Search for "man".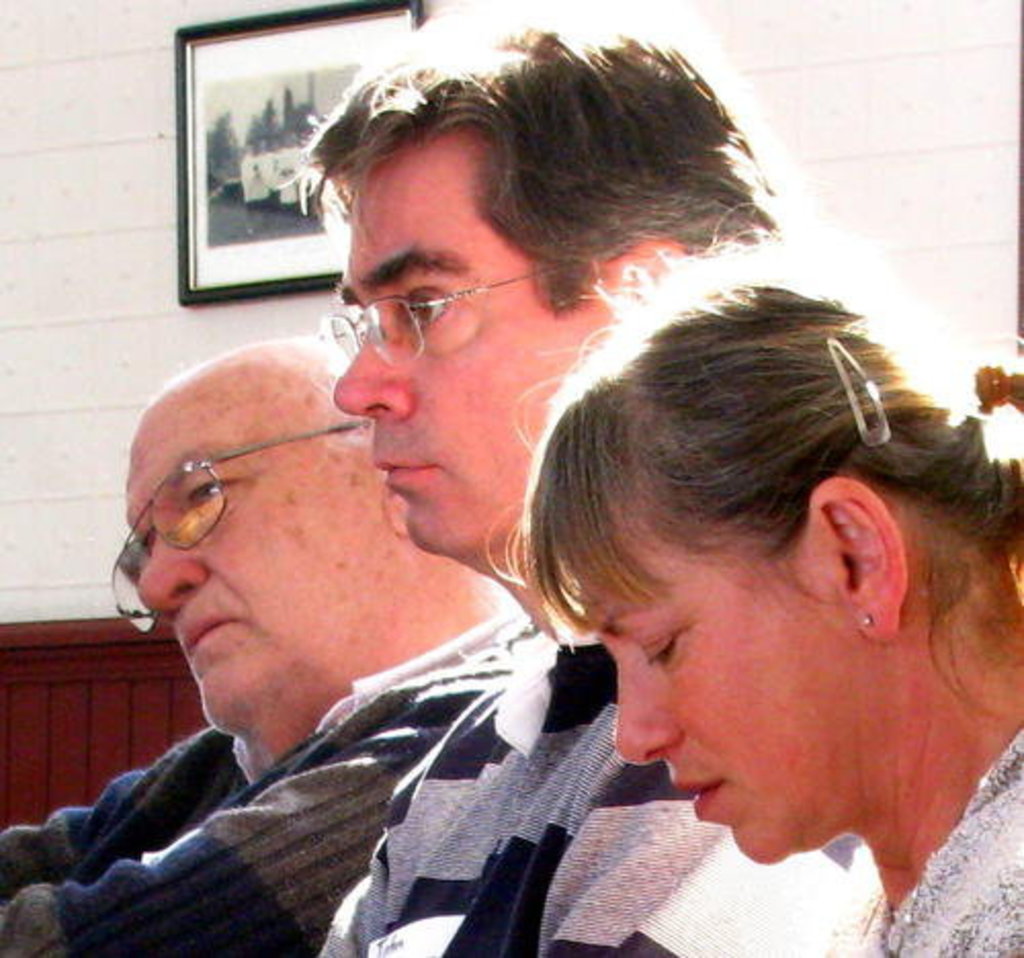
Found at 4:338:541:956.
